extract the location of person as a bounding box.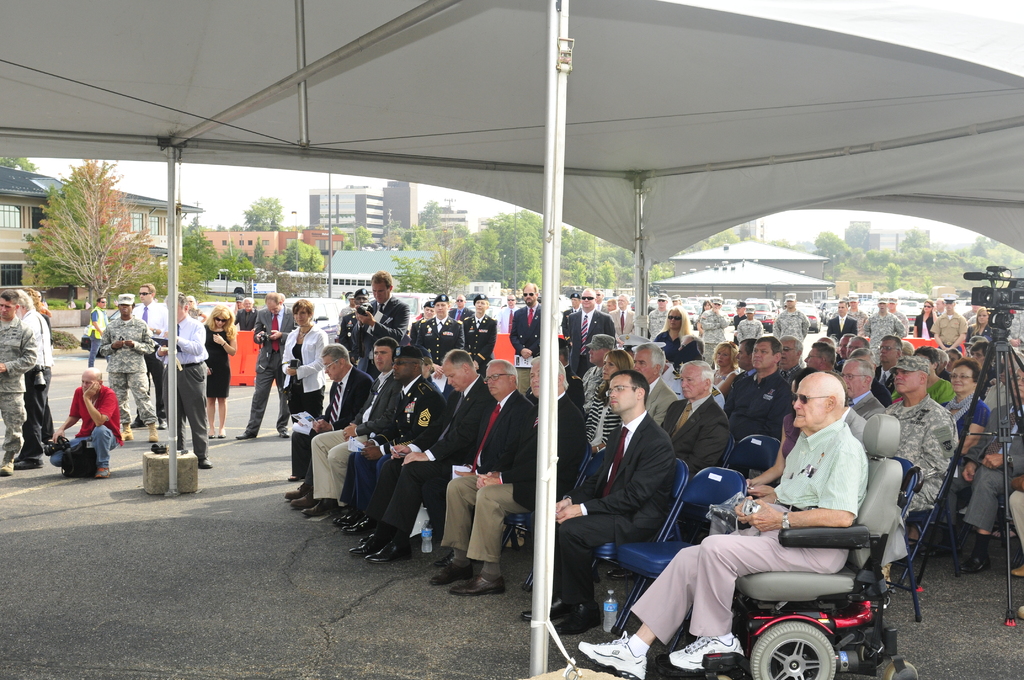
locate(913, 298, 942, 337).
